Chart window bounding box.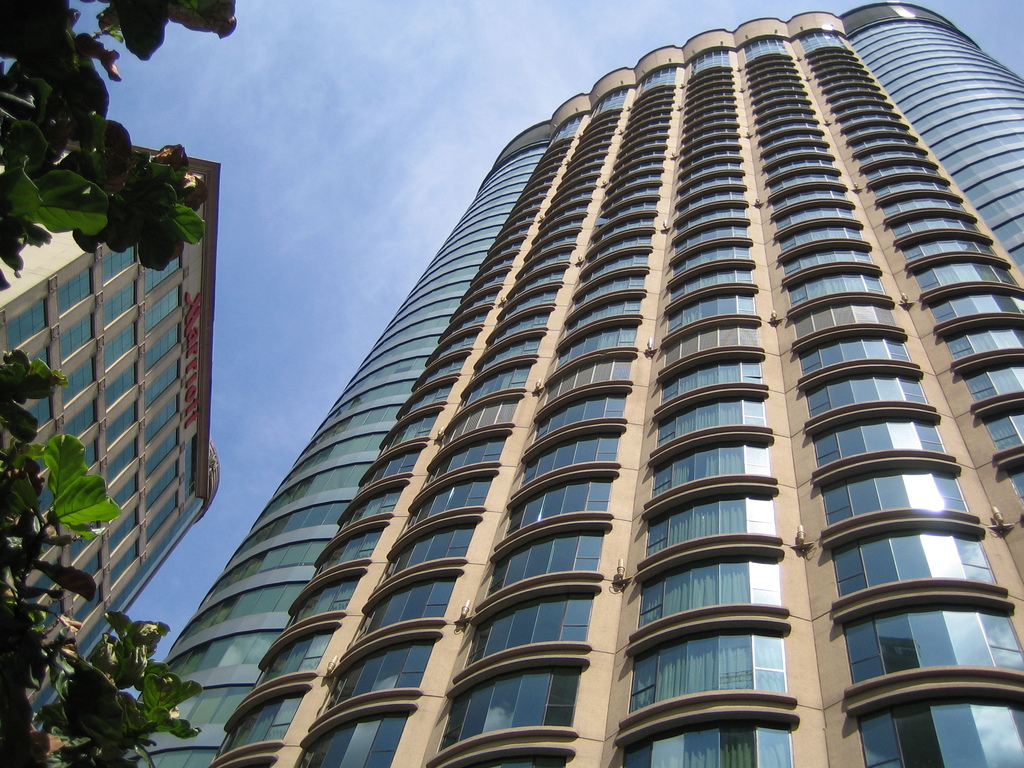
Charted: 481:304:551:353.
